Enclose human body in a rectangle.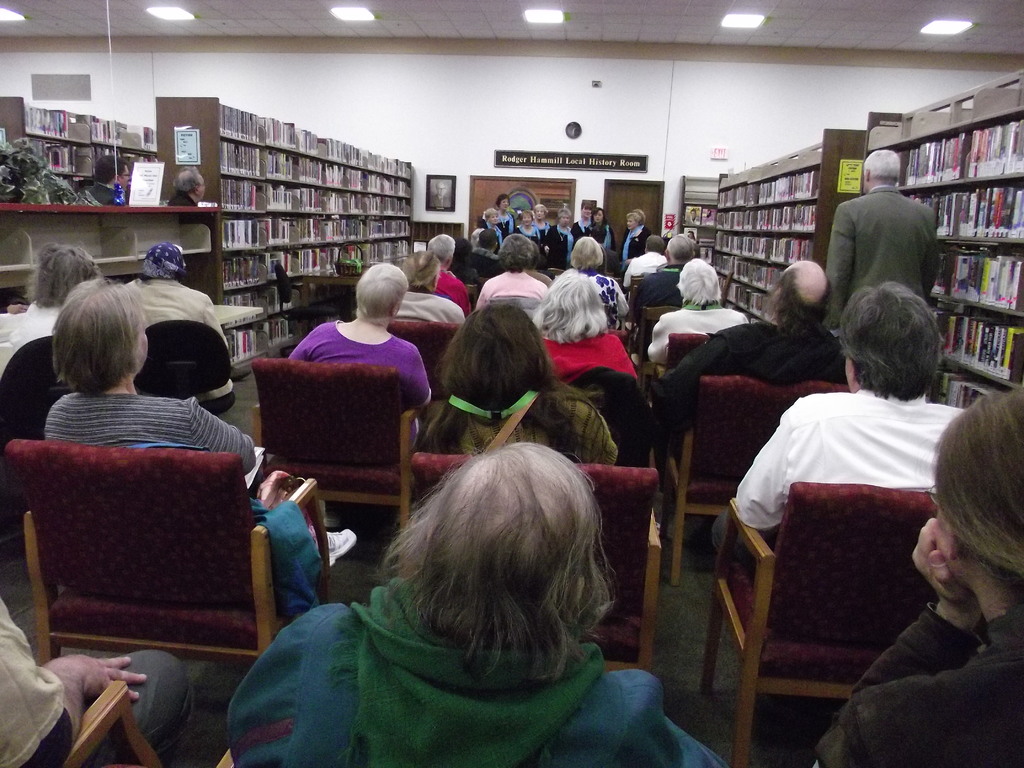
(x1=168, y1=169, x2=209, y2=209).
